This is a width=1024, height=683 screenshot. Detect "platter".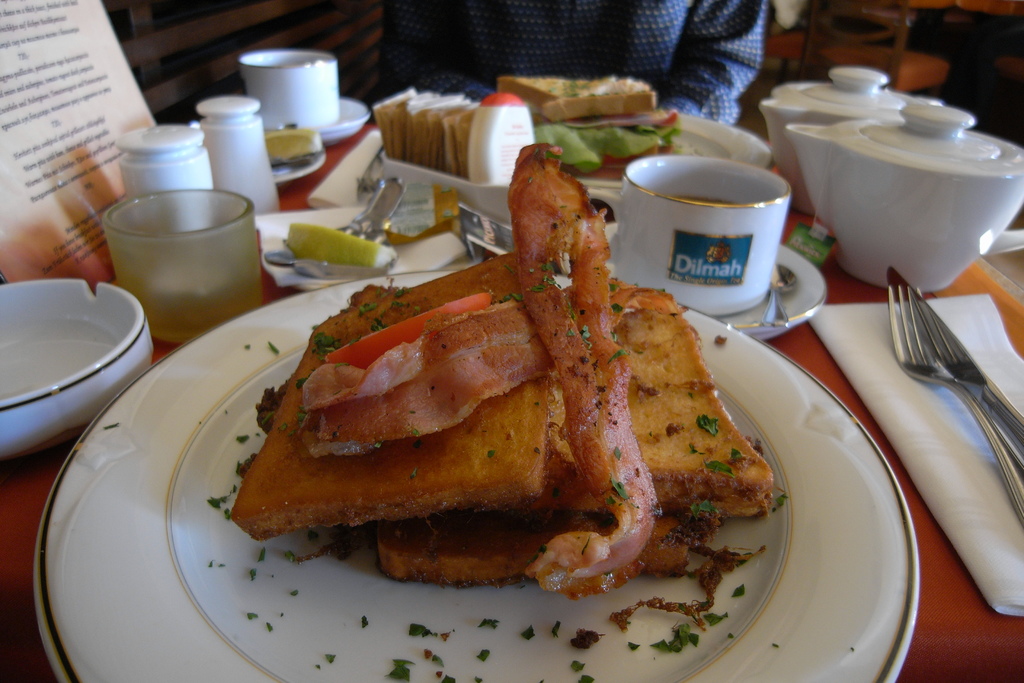
box=[37, 270, 913, 682].
